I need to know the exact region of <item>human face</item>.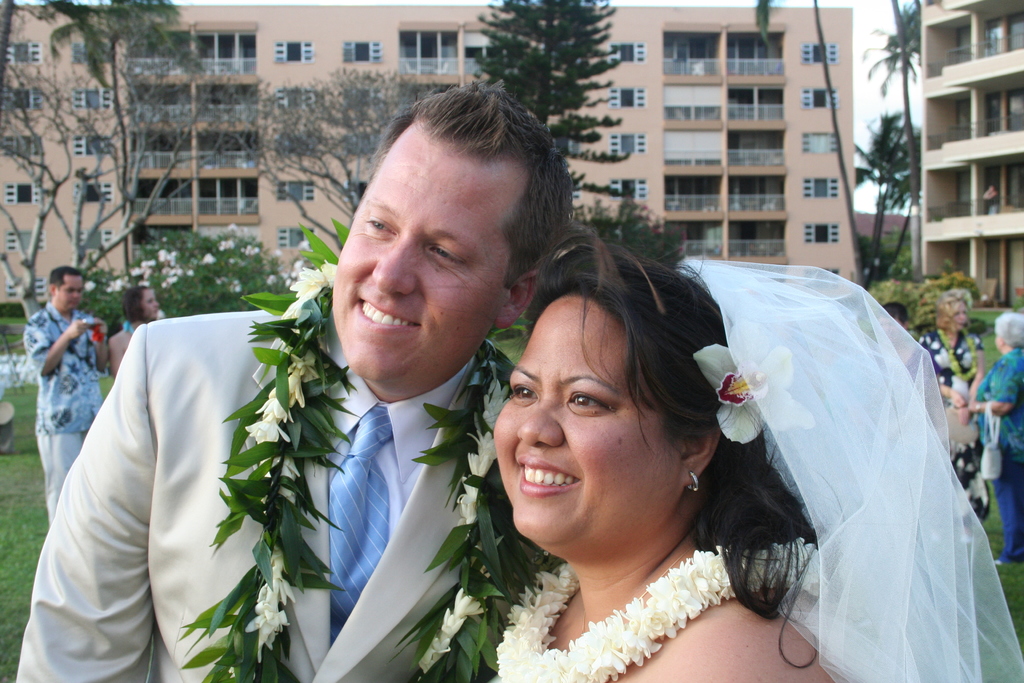
Region: [x1=995, y1=336, x2=1000, y2=356].
